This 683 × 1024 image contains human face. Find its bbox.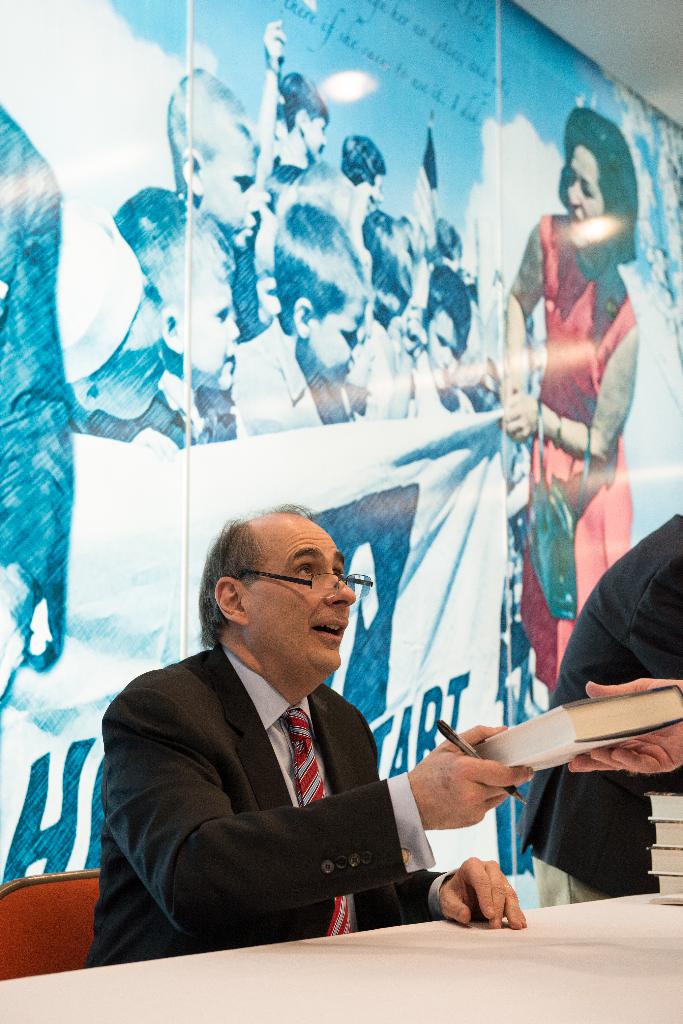
bbox=(565, 147, 602, 245).
